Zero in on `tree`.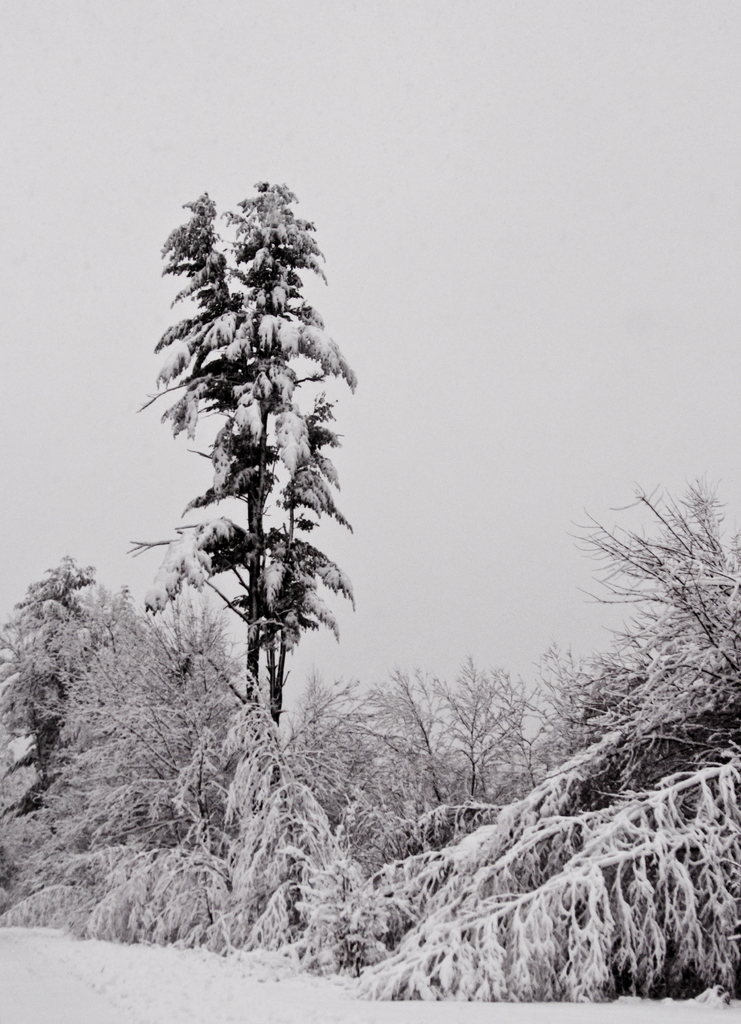
Zeroed in: left=111, top=187, right=385, bottom=740.
